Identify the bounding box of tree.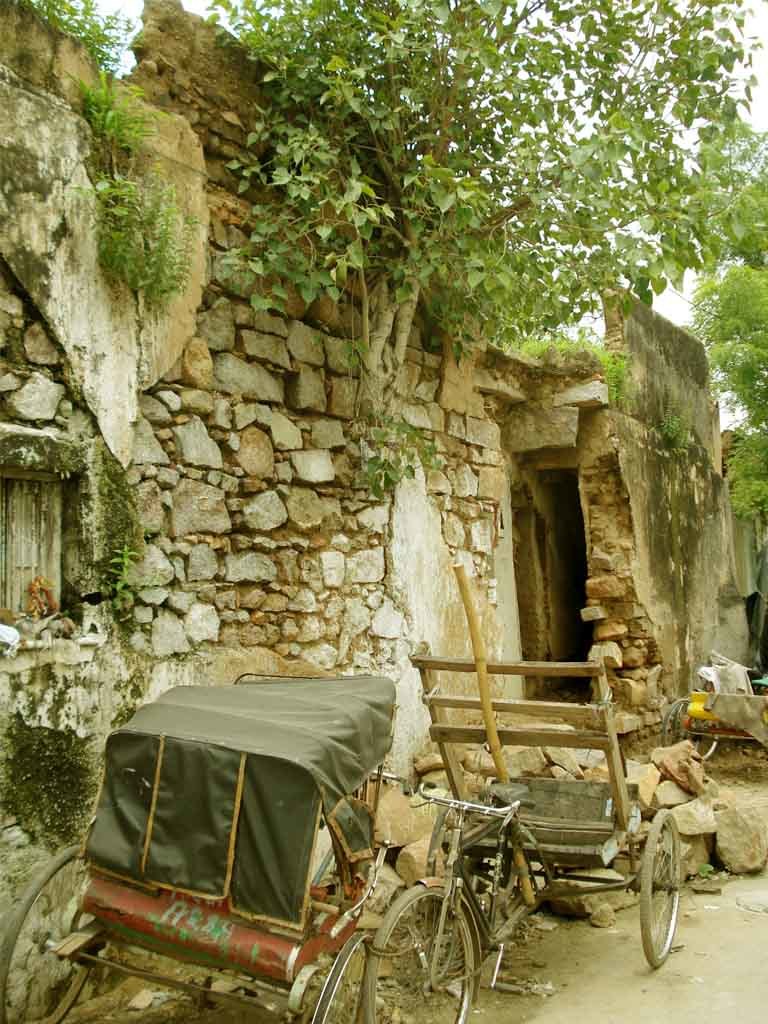
674/148/767/538.
